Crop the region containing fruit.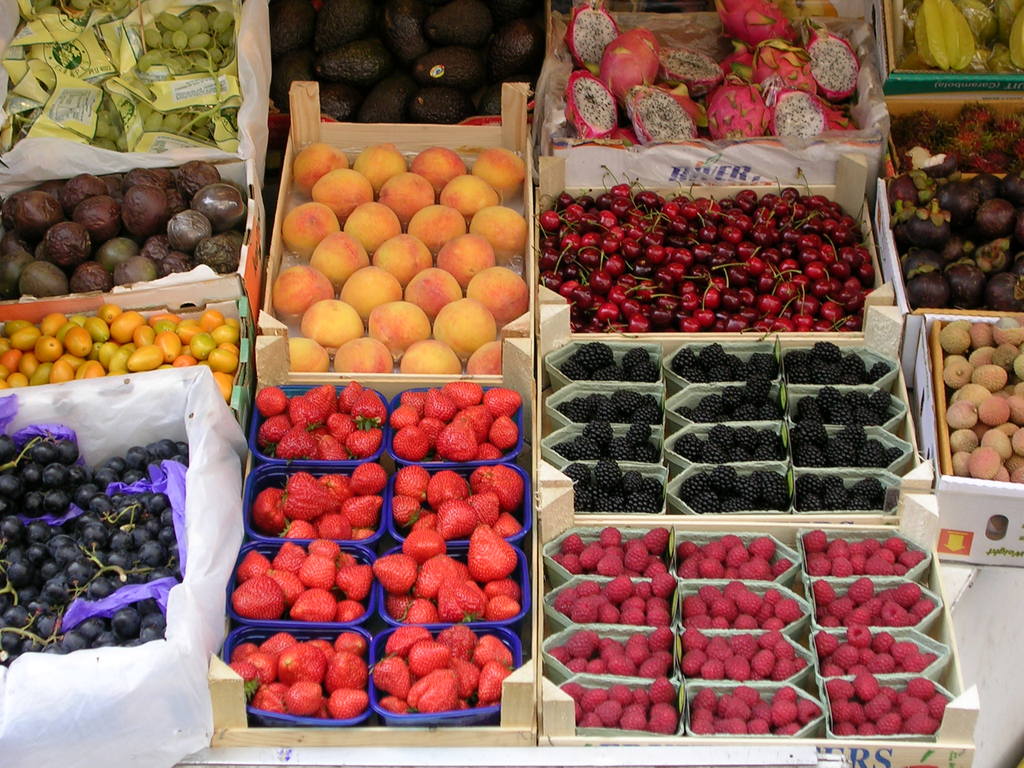
Crop region: <region>232, 631, 371, 722</region>.
